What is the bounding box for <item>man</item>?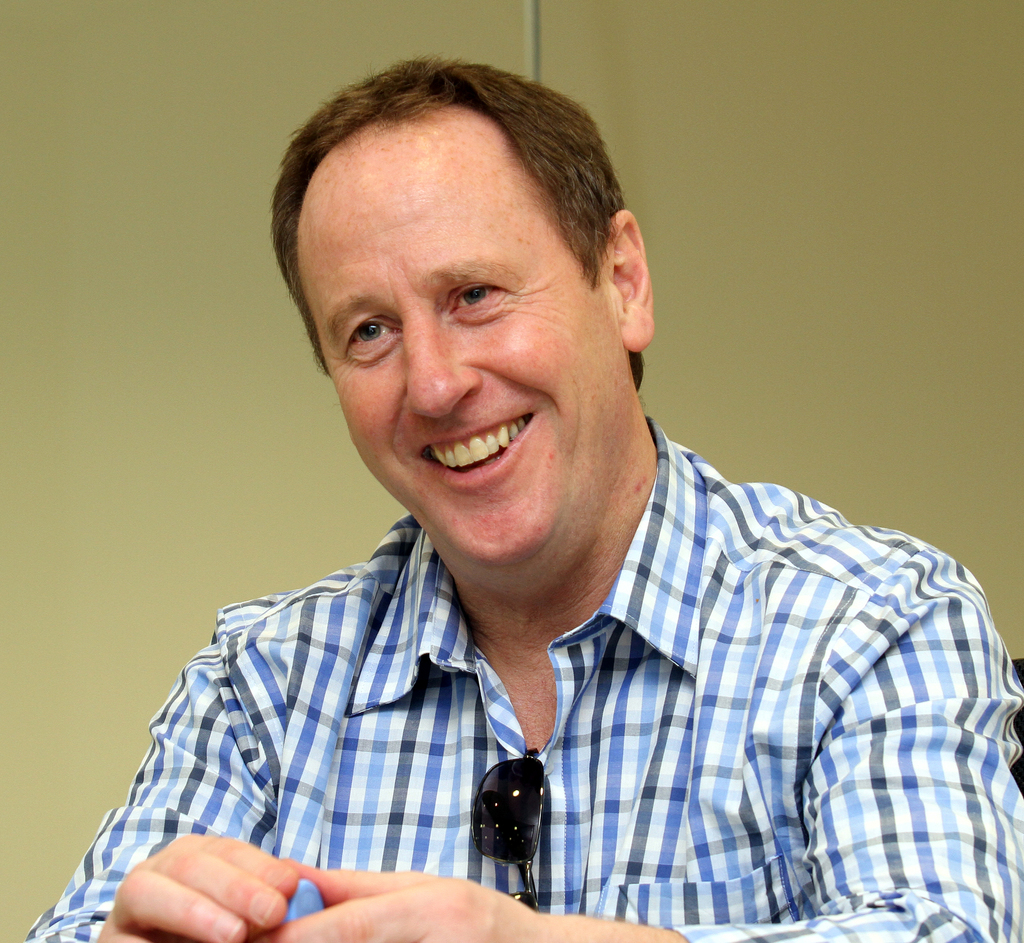
{"x1": 12, "y1": 42, "x2": 1023, "y2": 942}.
